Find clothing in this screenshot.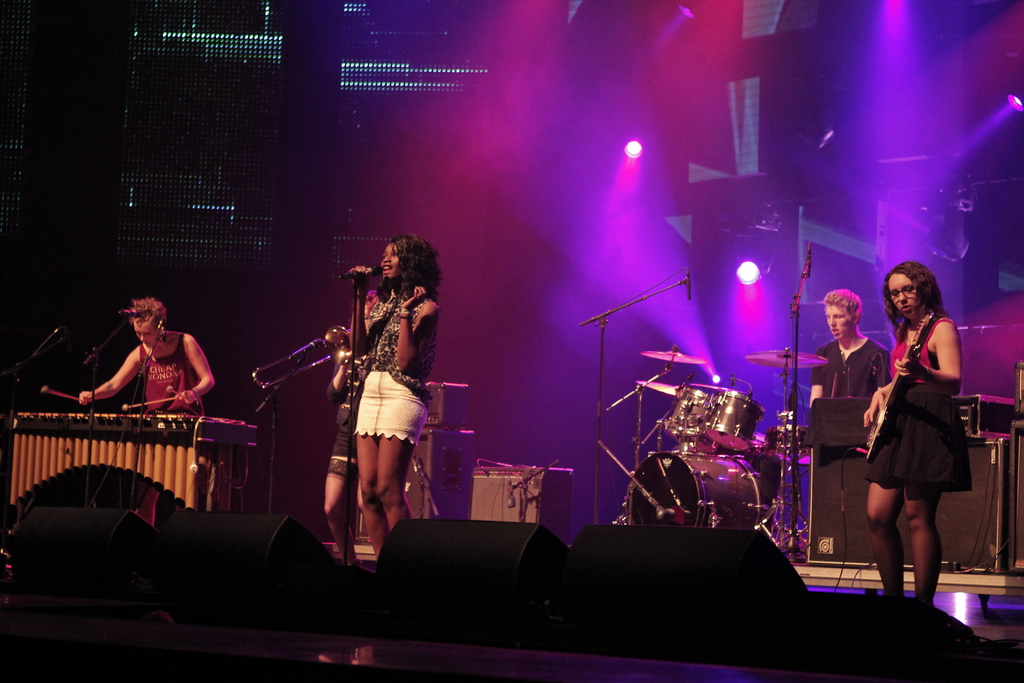
The bounding box for clothing is x1=794, y1=332, x2=910, y2=406.
